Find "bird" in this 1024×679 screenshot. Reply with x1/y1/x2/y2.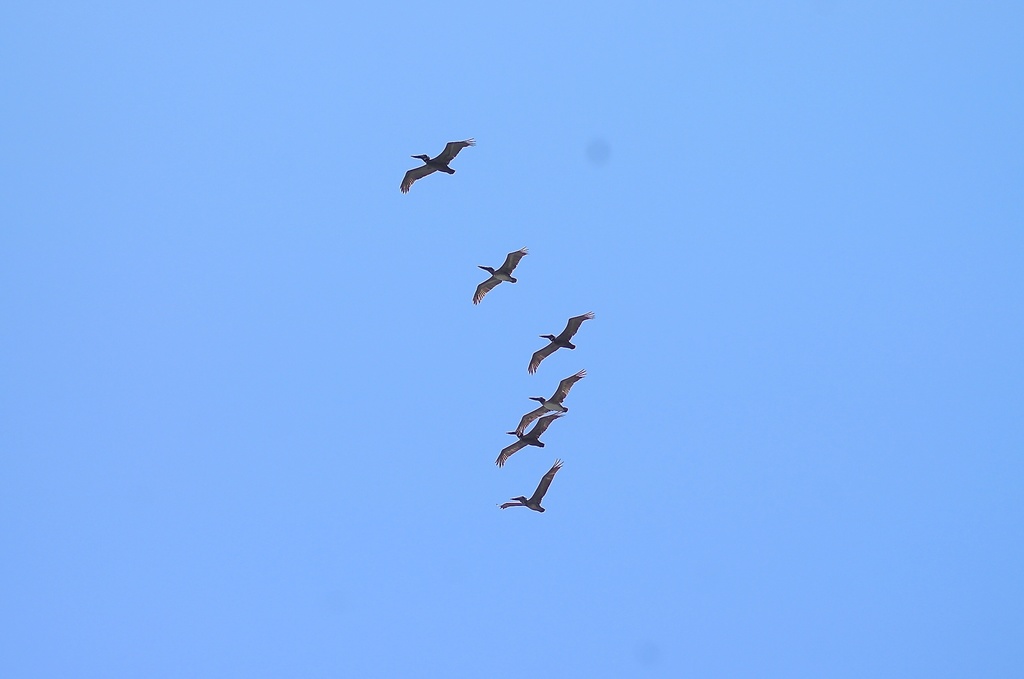
397/138/488/197.
